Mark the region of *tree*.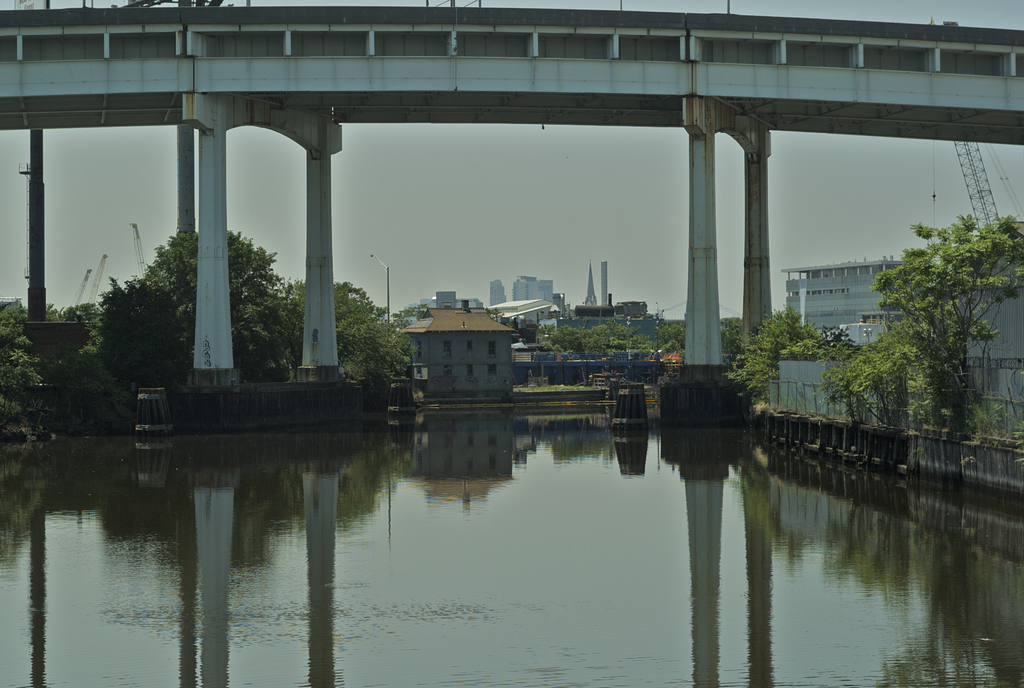
Region: {"x1": 863, "y1": 173, "x2": 1008, "y2": 446}.
